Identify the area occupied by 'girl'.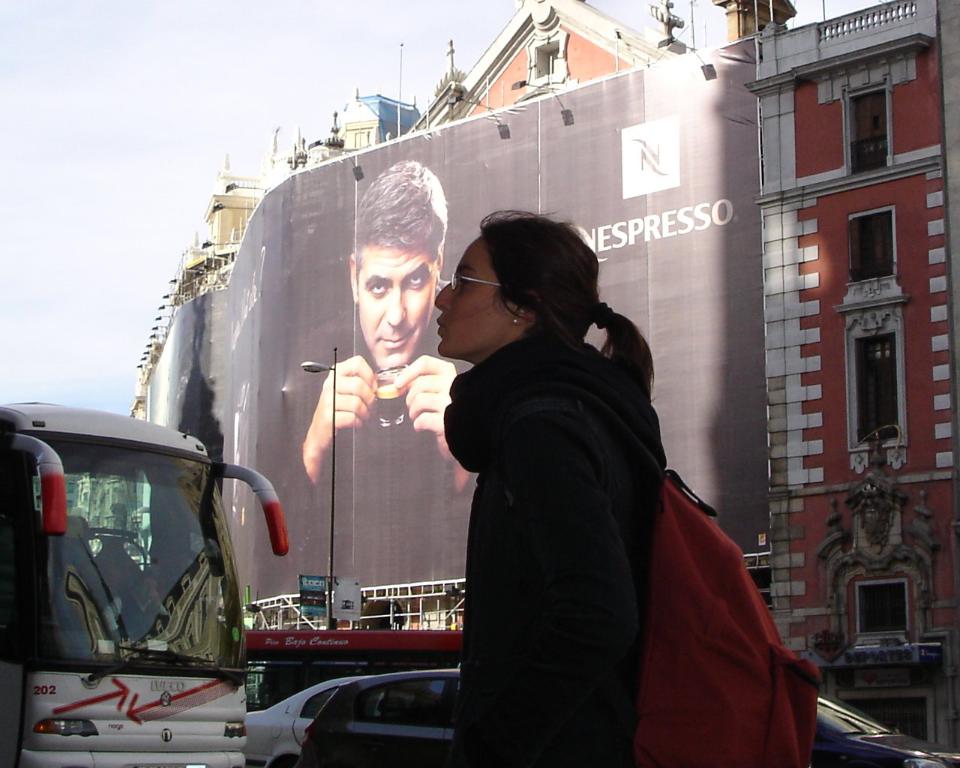
Area: bbox(433, 210, 671, 767).
